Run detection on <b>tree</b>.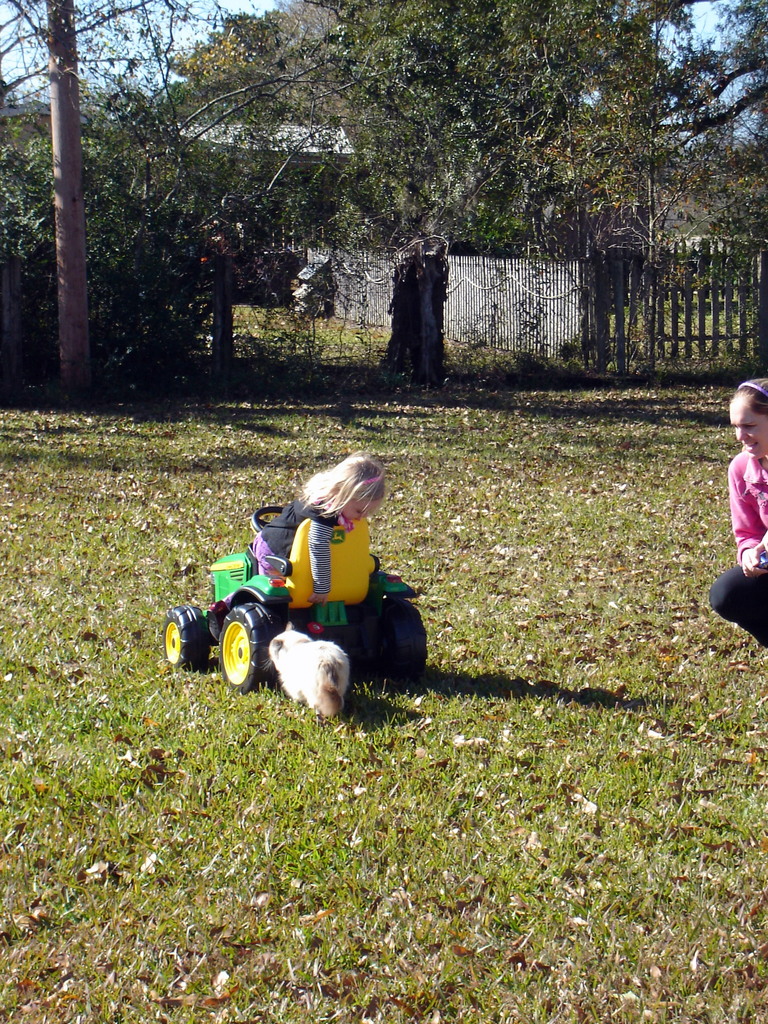
Result: bbox=(266, 0, 341, 128).
